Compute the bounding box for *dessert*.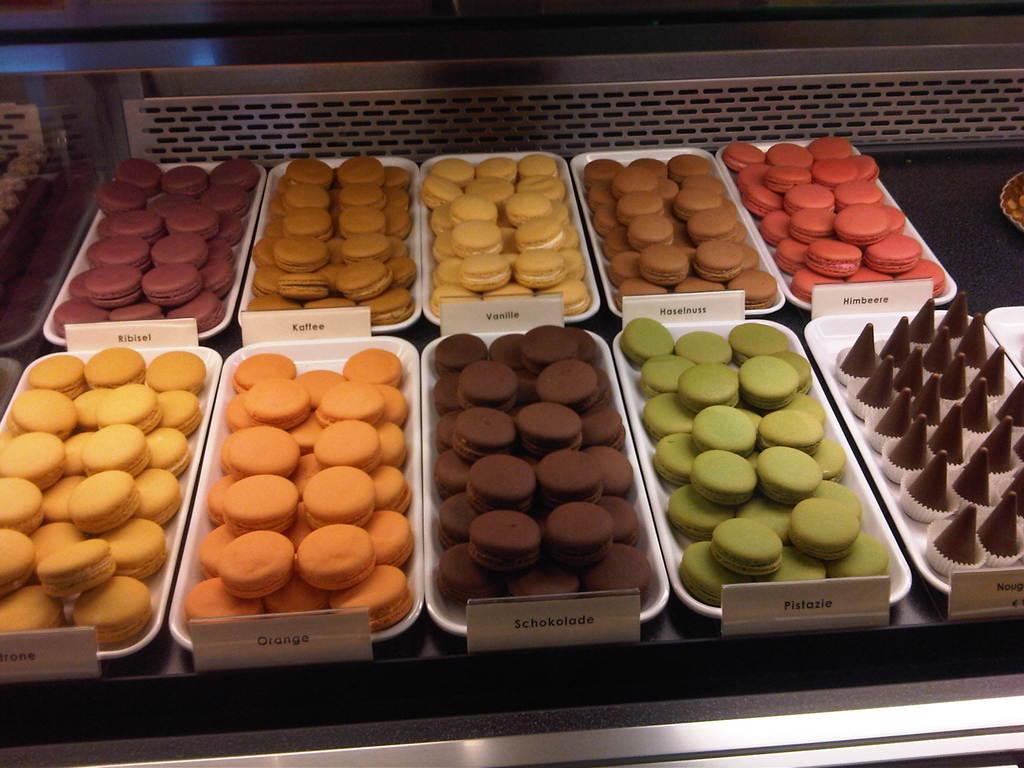
<box>436,451,466,487</box>.
